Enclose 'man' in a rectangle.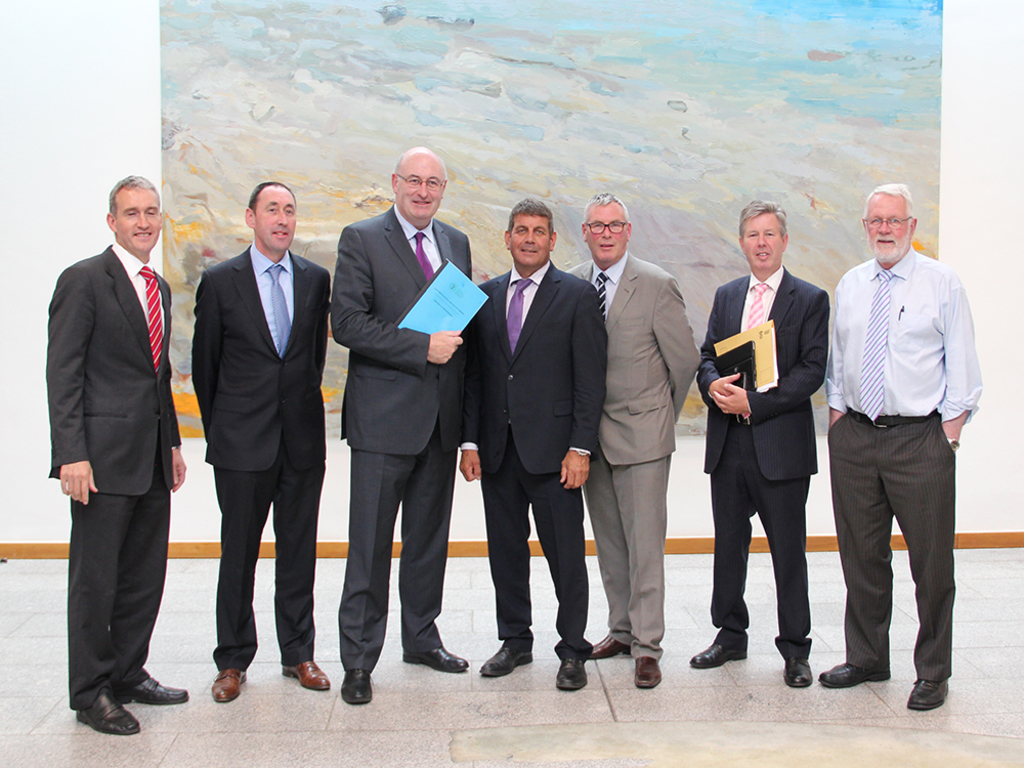
crop(46, 172, 190, 738).
